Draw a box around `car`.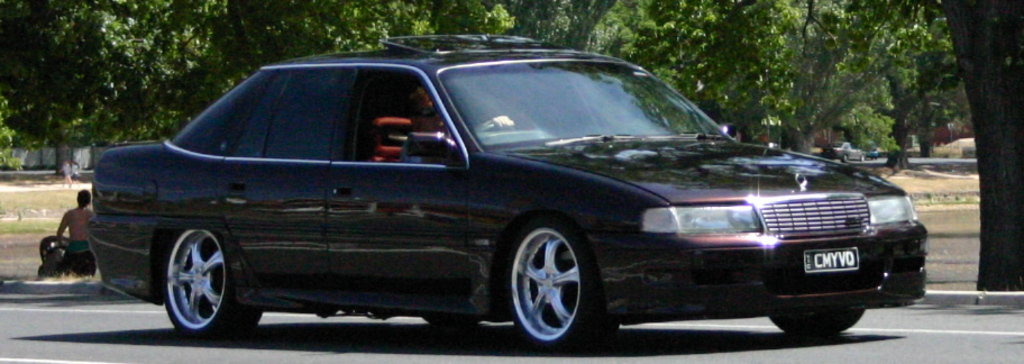
825:139:861:163.
